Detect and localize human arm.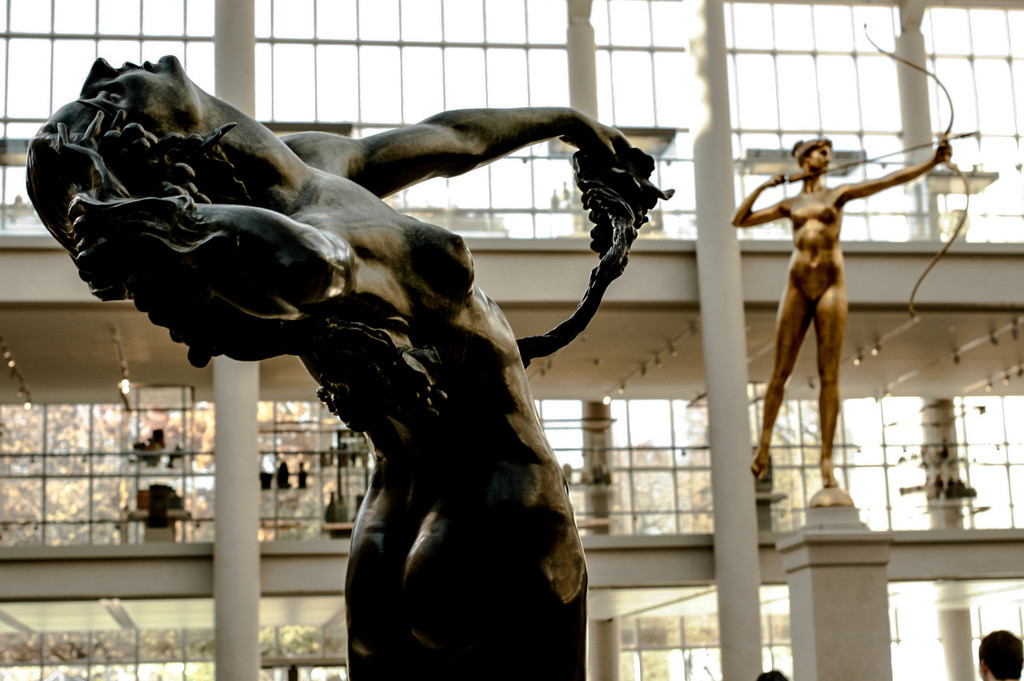
Localized at <region>735, 168, 791, 228</region>.
